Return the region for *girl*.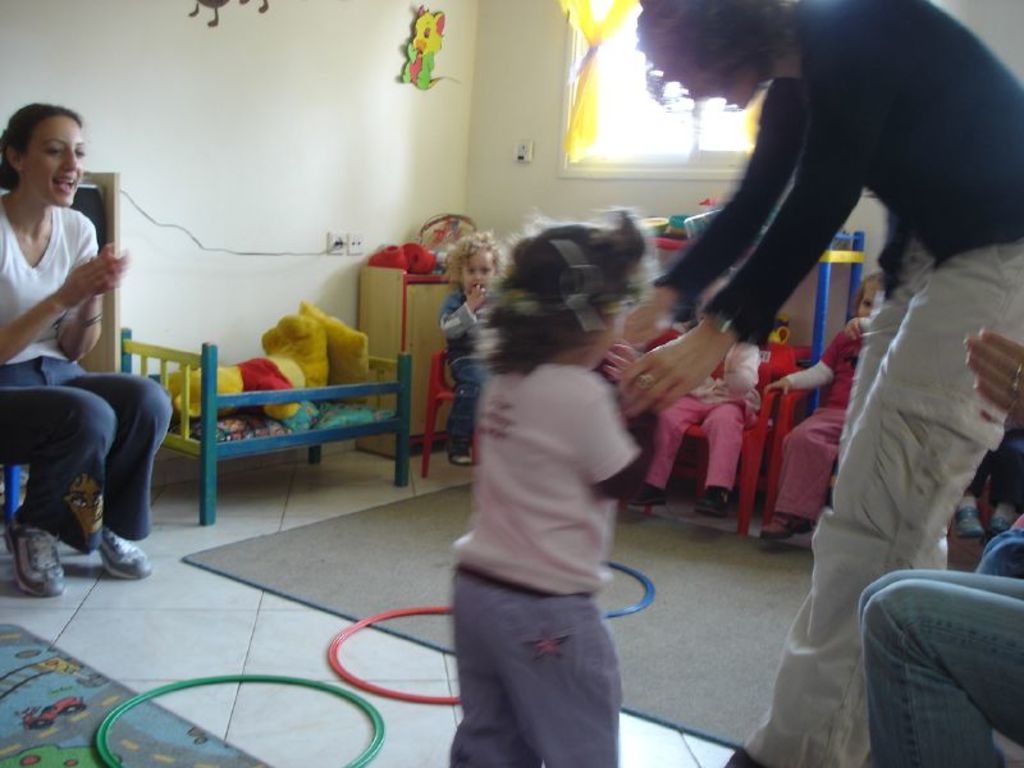
[x1=760, y1=266, x2=879, y2=541].
